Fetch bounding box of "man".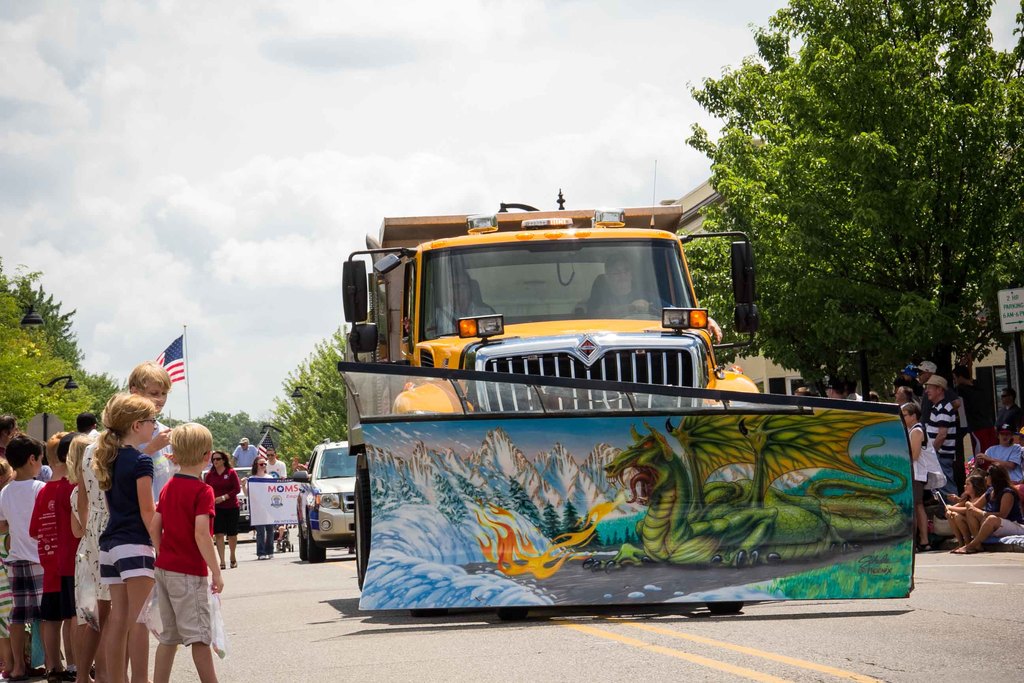
Bbox: (229,437,257,486).
